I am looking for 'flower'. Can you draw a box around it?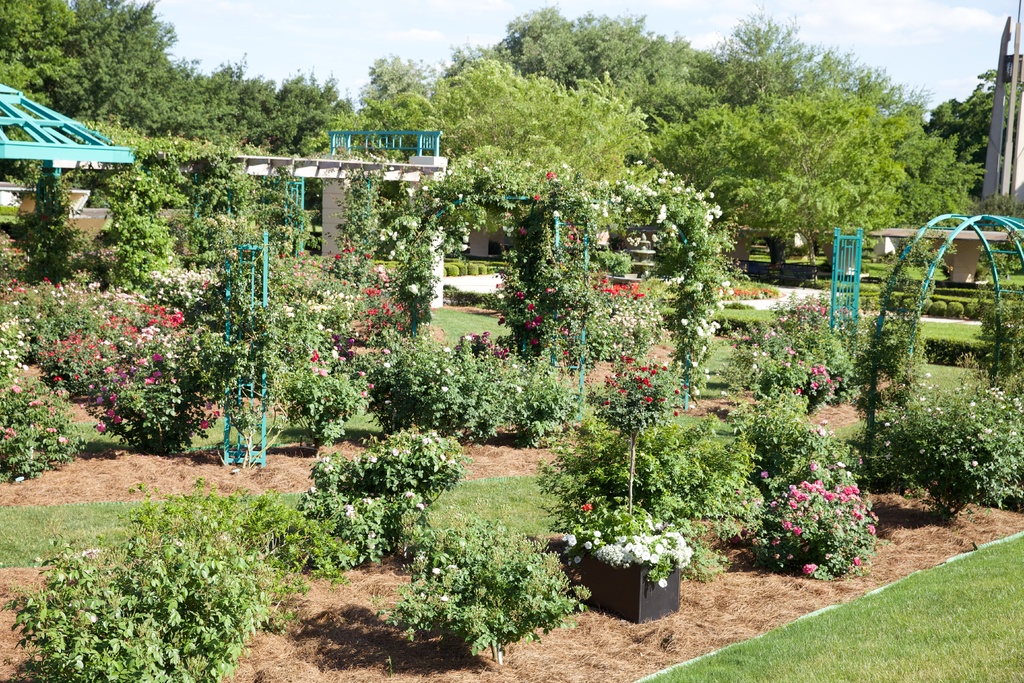
Sure, the bounding box is <region>440, 388, 447, 391</region>.
